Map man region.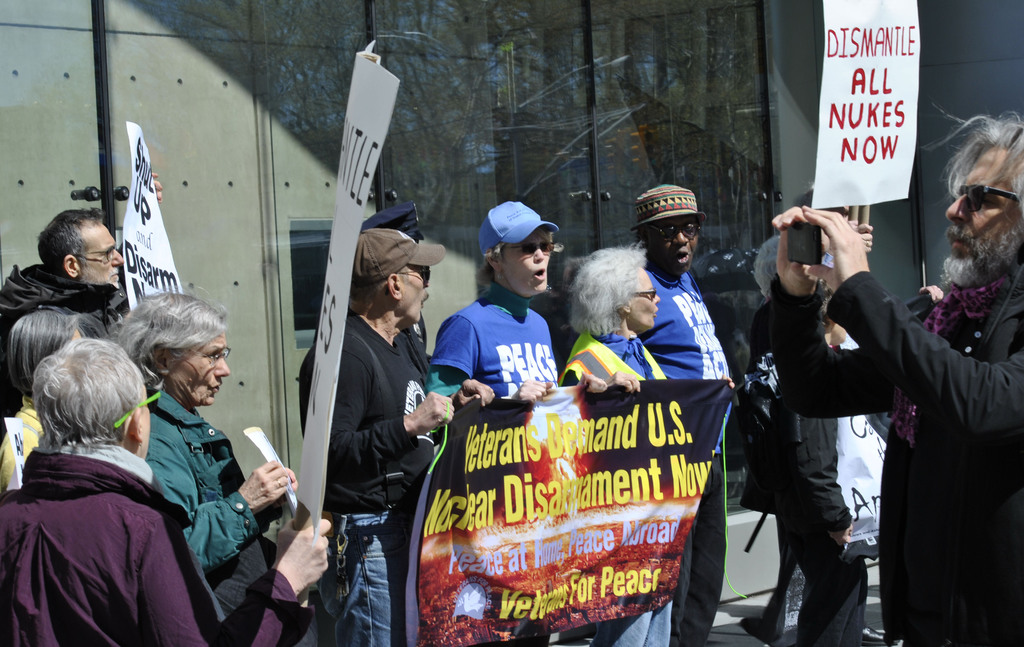
Mapped to 0 210 124 339.
